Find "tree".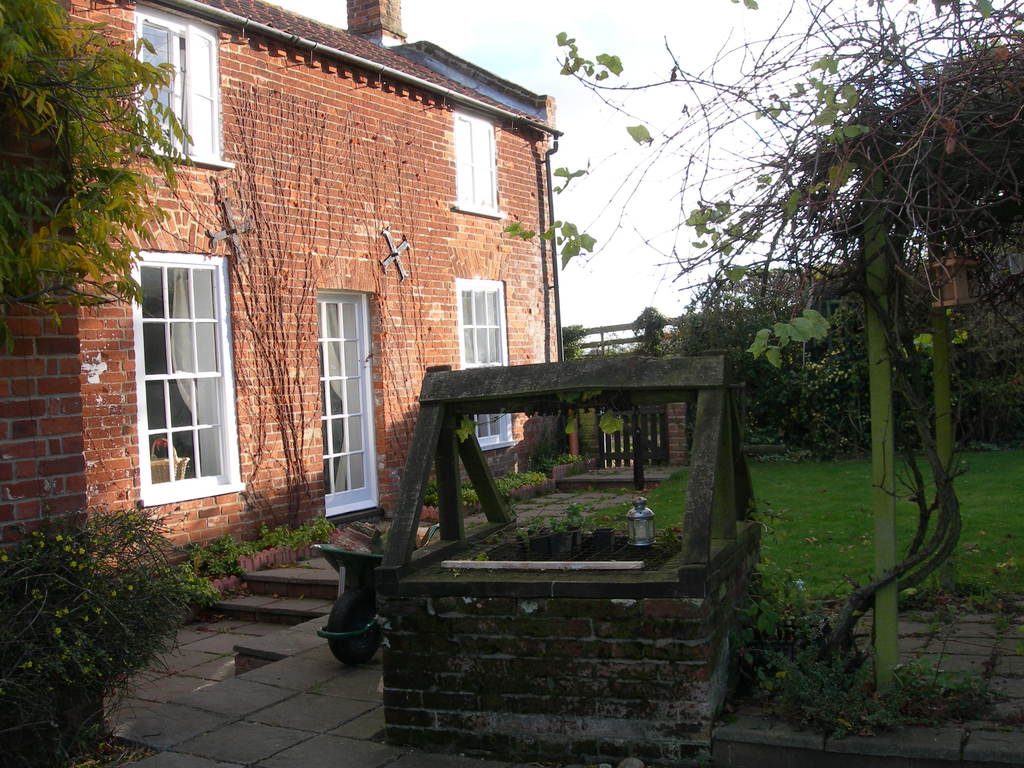
rect(14, 0, 206, 369).
